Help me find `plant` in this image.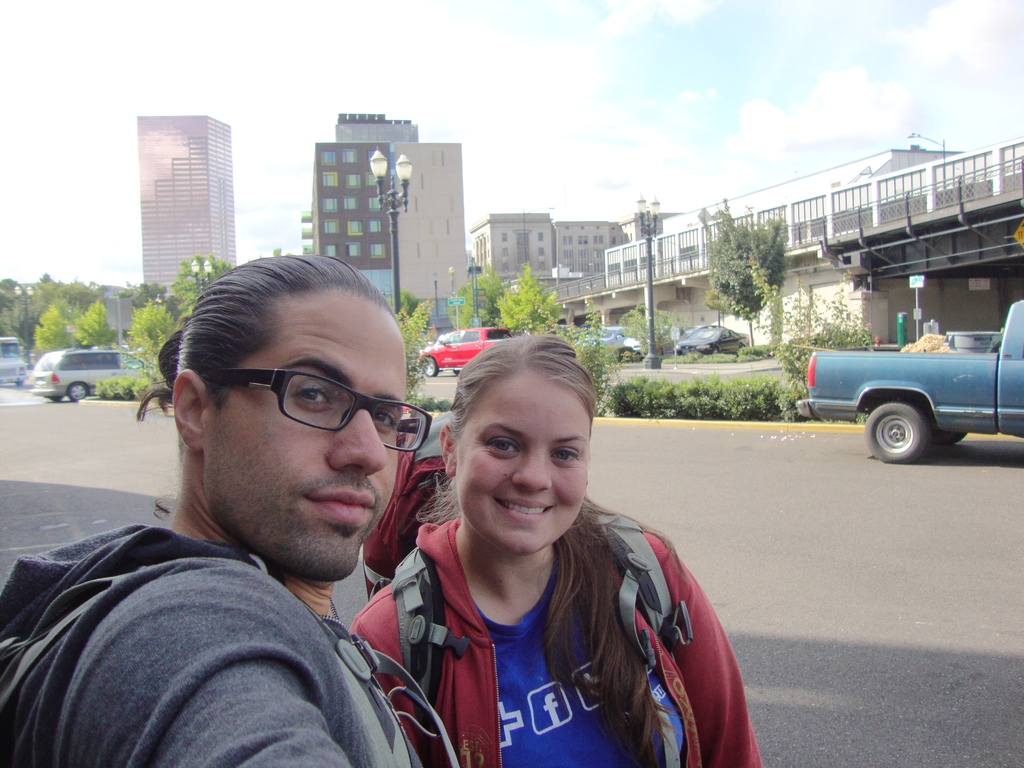
Found it: [93, 367, 175, 399].
